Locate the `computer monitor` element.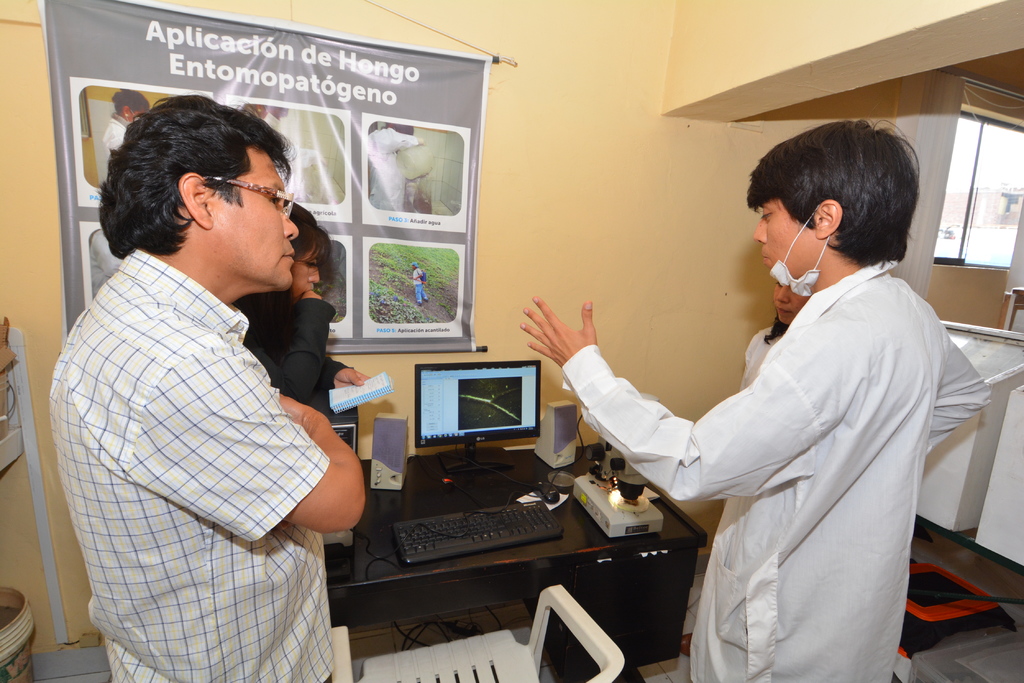
Element bbox: left=398, top=359, right=548, bottom=485.
